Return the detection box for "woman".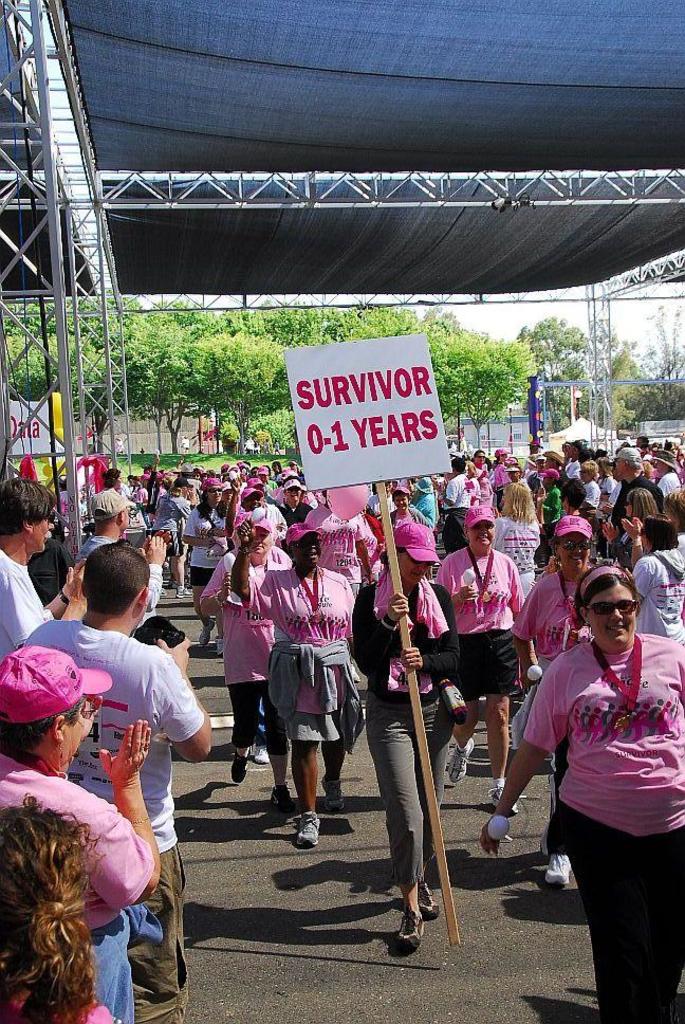
<box>182,475,226,648</box>.
